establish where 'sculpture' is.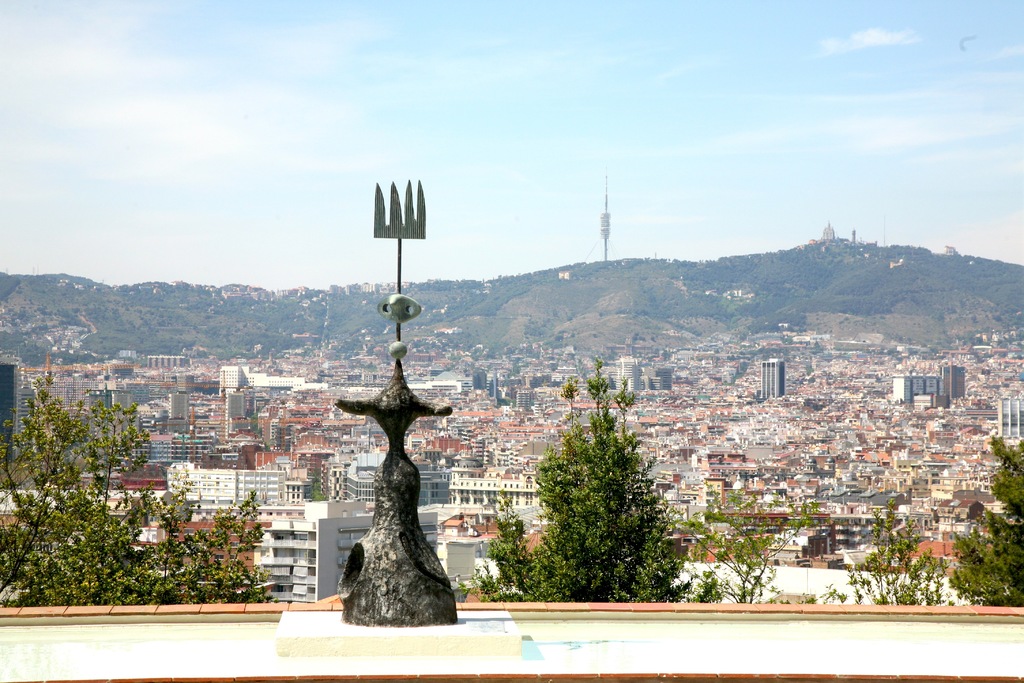
Established at box(321, 191, 465, 607).
